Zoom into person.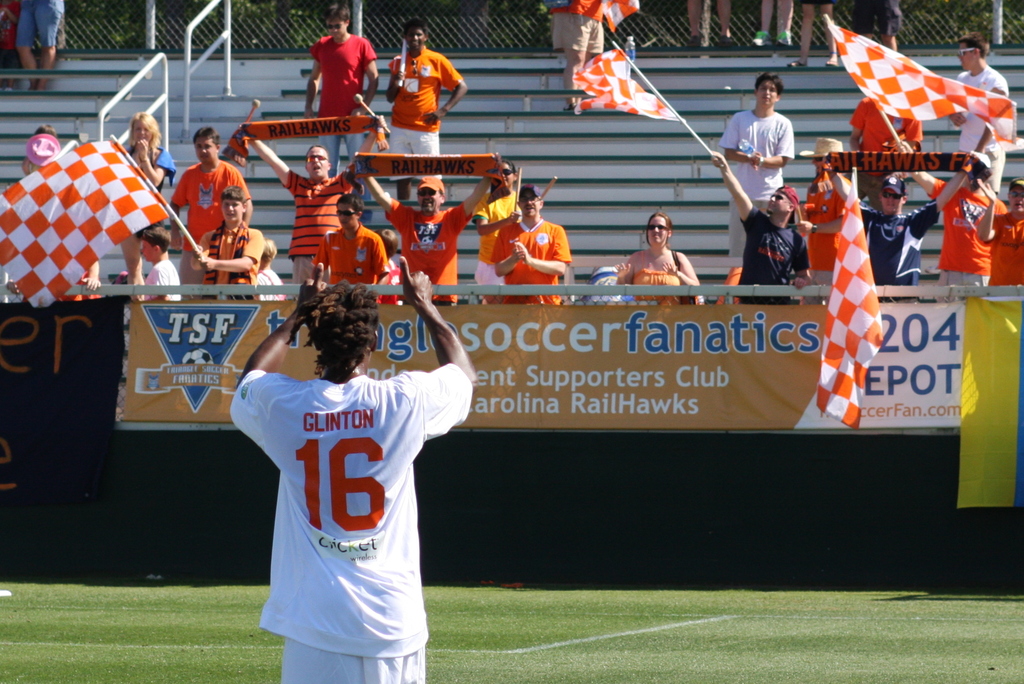
Zoom target: [387,20,468,199].
